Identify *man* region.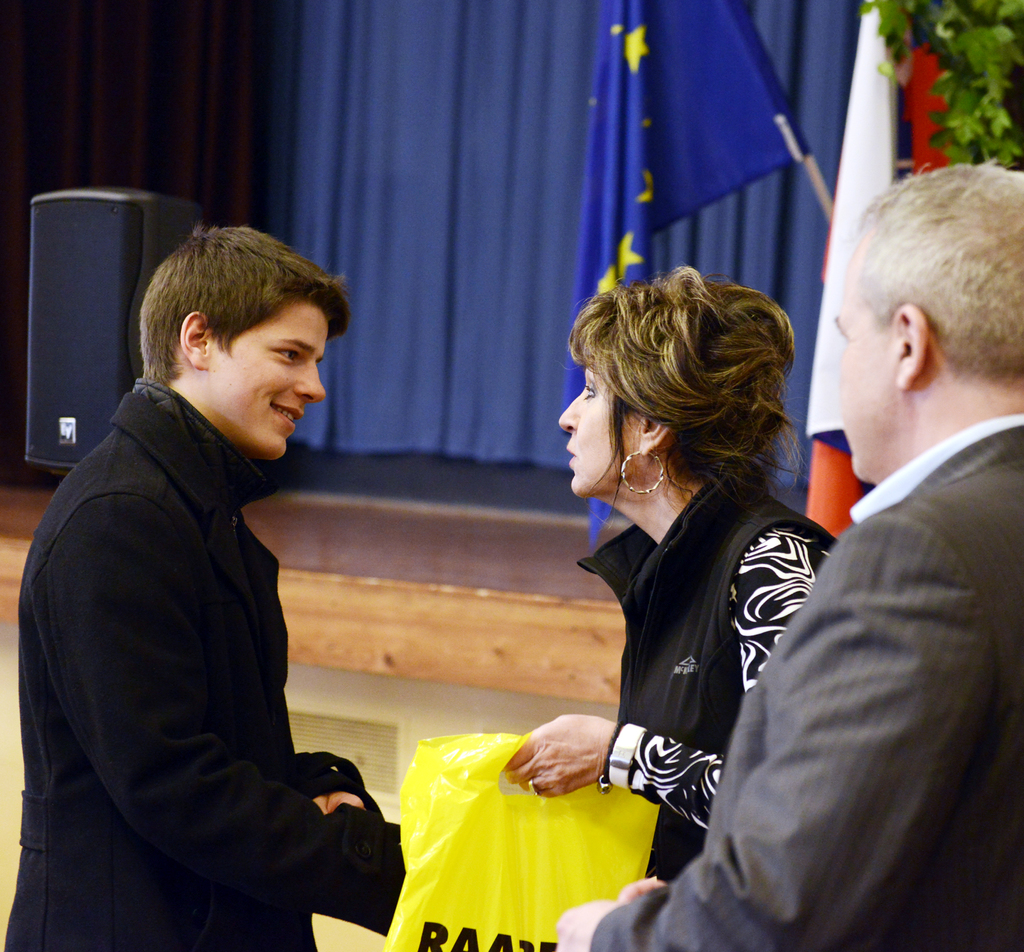
Region: l=22, t=192, r=401, b=944.
